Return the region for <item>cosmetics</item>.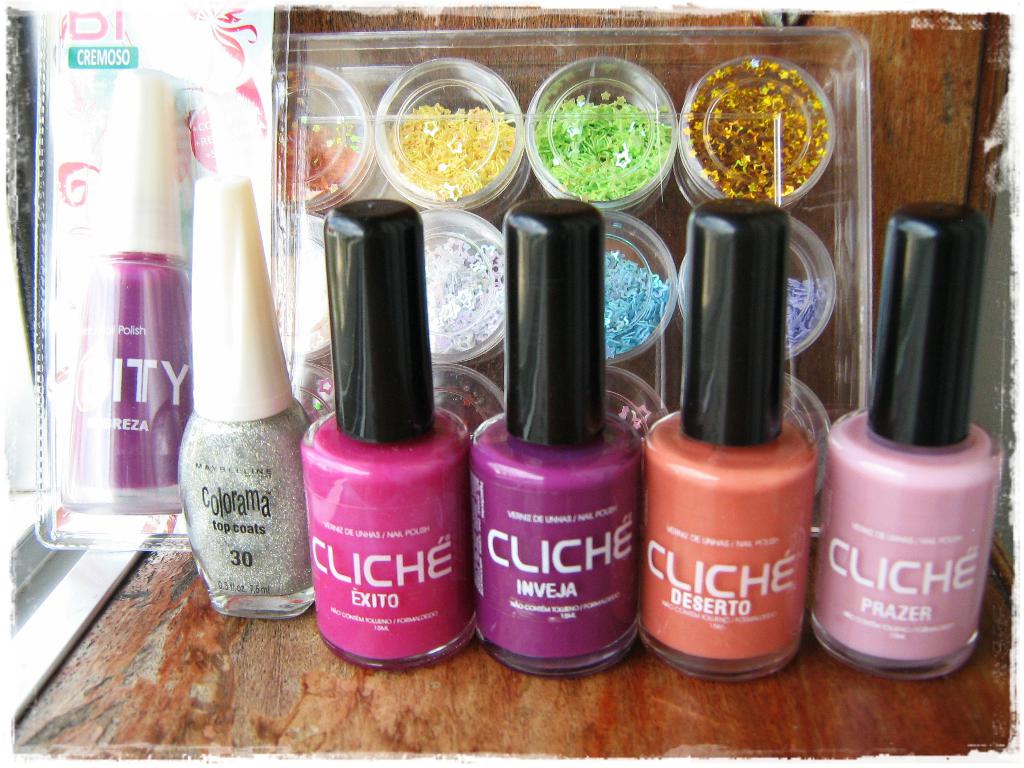
pyautogui.locateOnScreen(638, 198, 817, 688).
